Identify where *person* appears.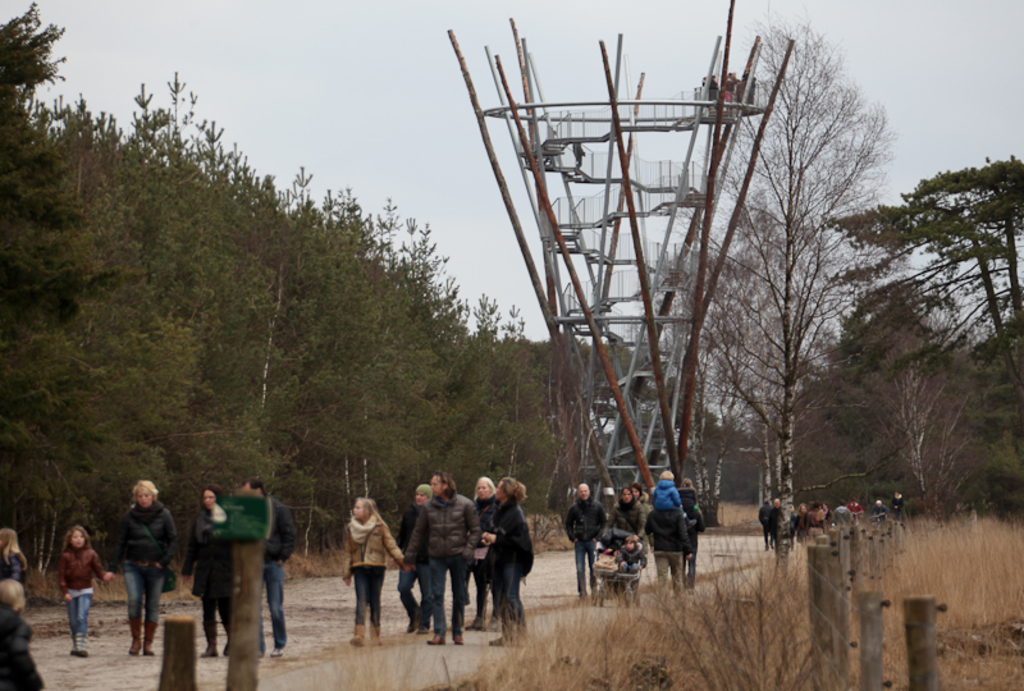
Appears at BBox(0, 525, 22, 581).
